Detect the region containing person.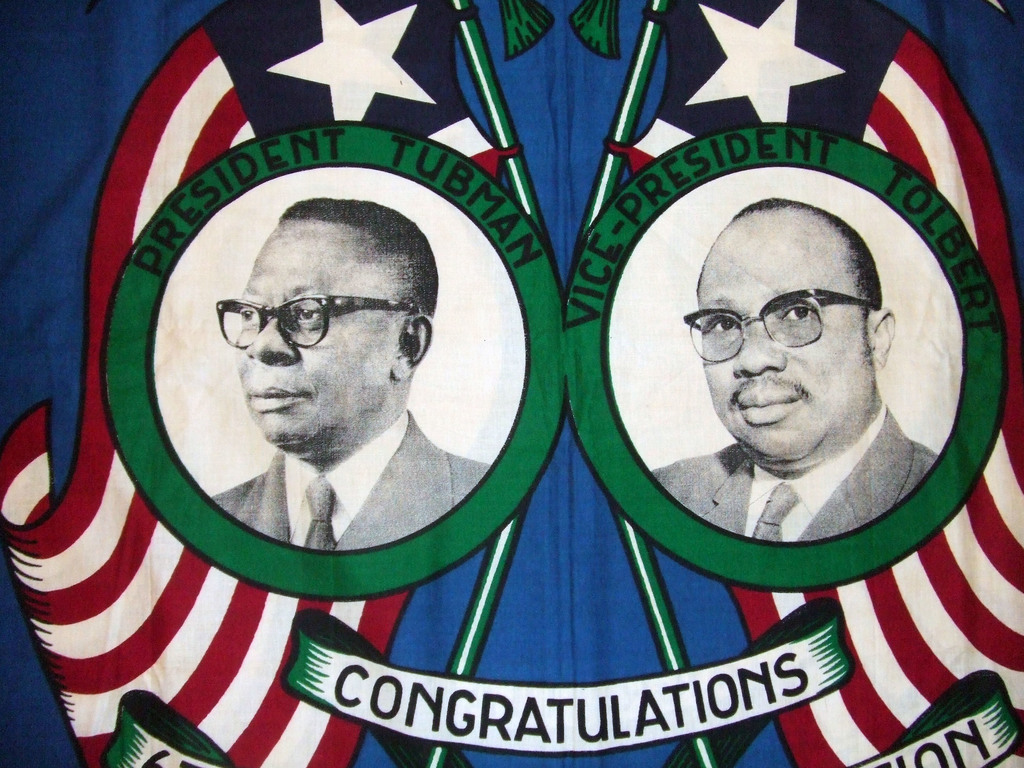
214, 192, 492, 554.
